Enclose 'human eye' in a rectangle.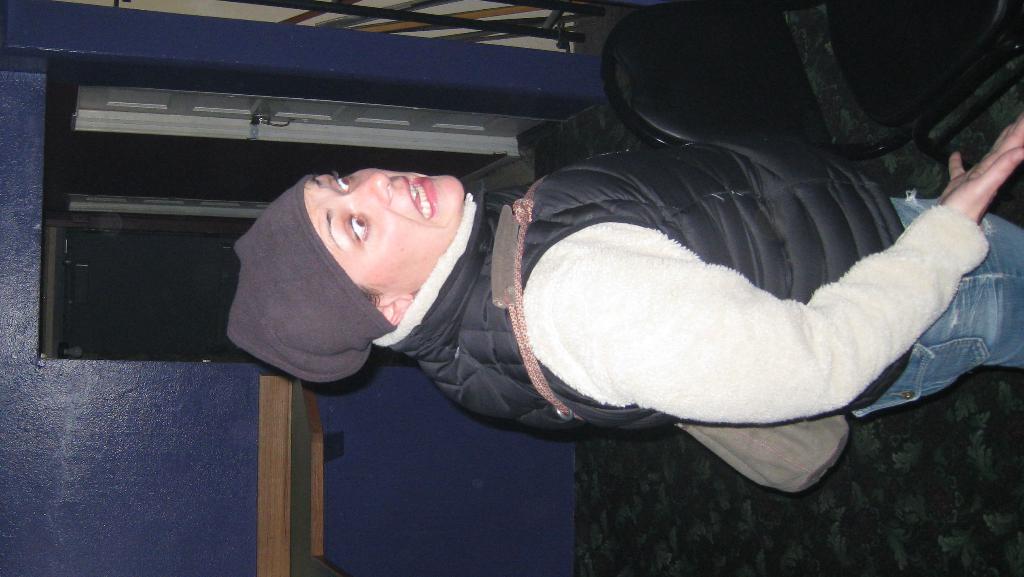
346, 212, 369, 243.
